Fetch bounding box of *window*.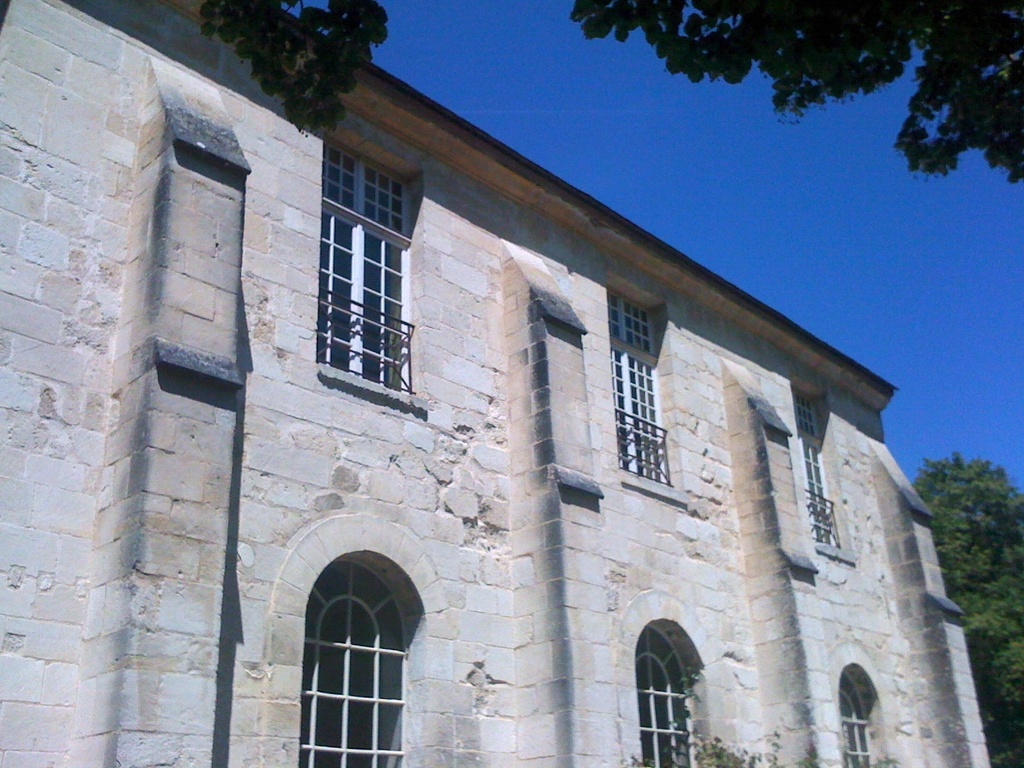
Bbox: pyautogui.locateOnScreen(842, 673, 877, 767).
